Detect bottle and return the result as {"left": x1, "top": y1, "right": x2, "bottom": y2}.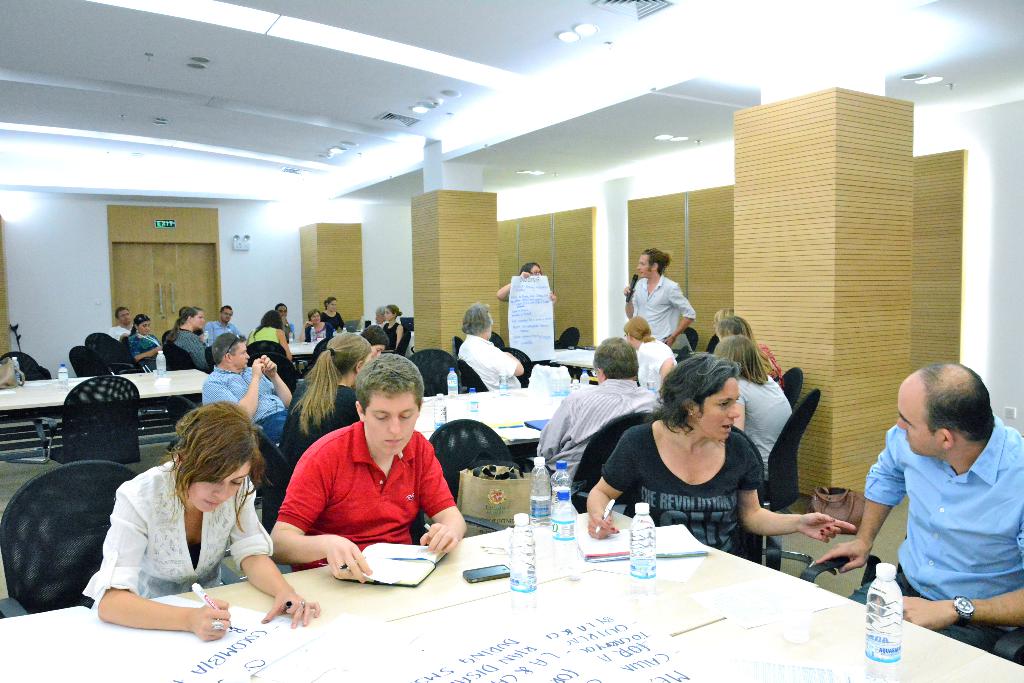
{"left": 528, "top": 456, "right": 550, "bottom": 532}.
